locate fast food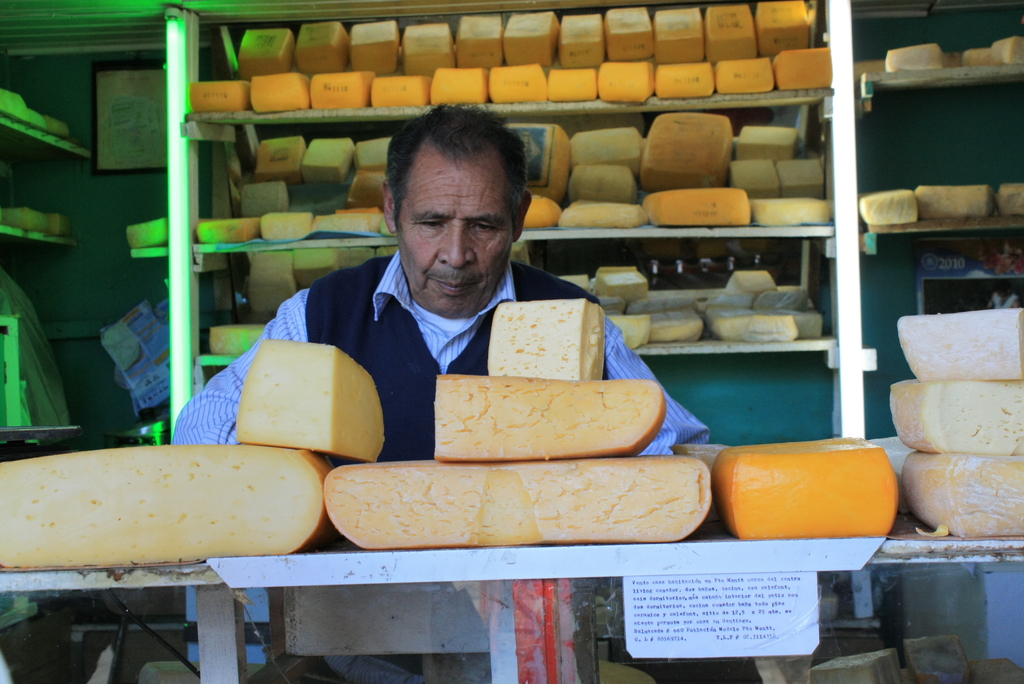
247:182:301:209
